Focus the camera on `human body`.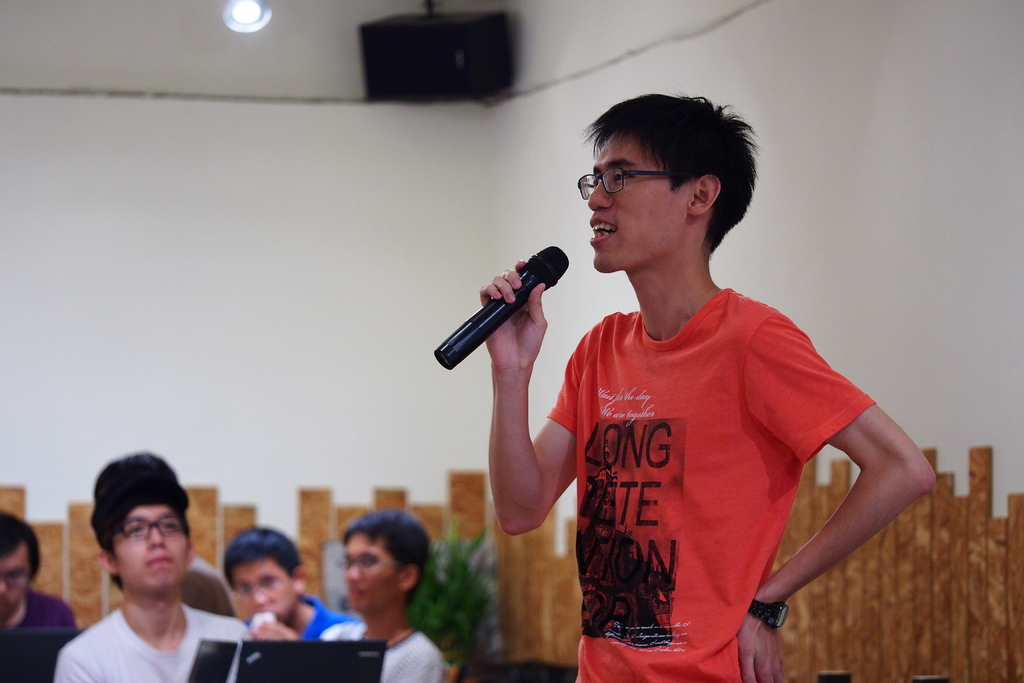
Focus region: 0 588 78 631.
